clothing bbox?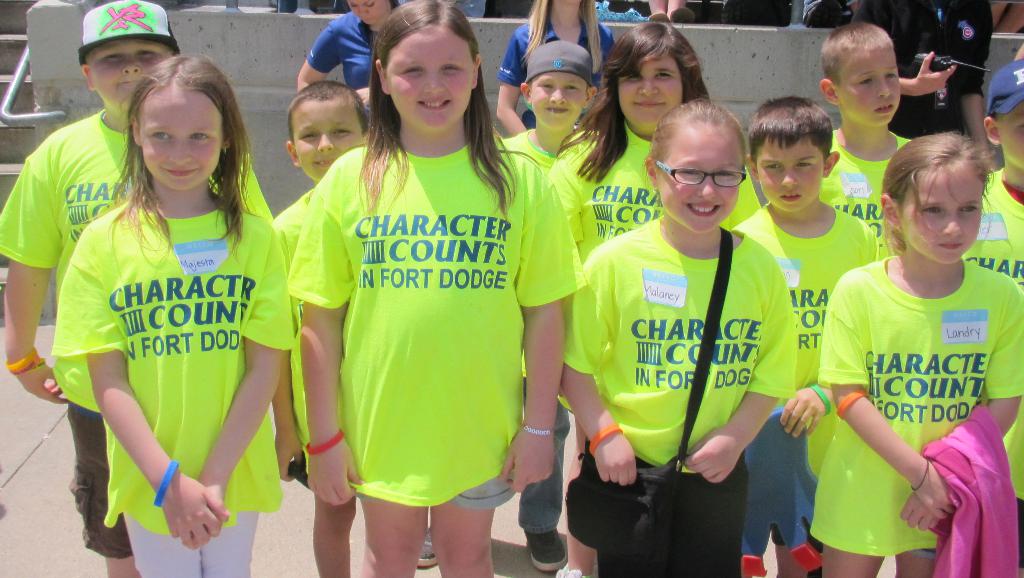
282,126,593,511
